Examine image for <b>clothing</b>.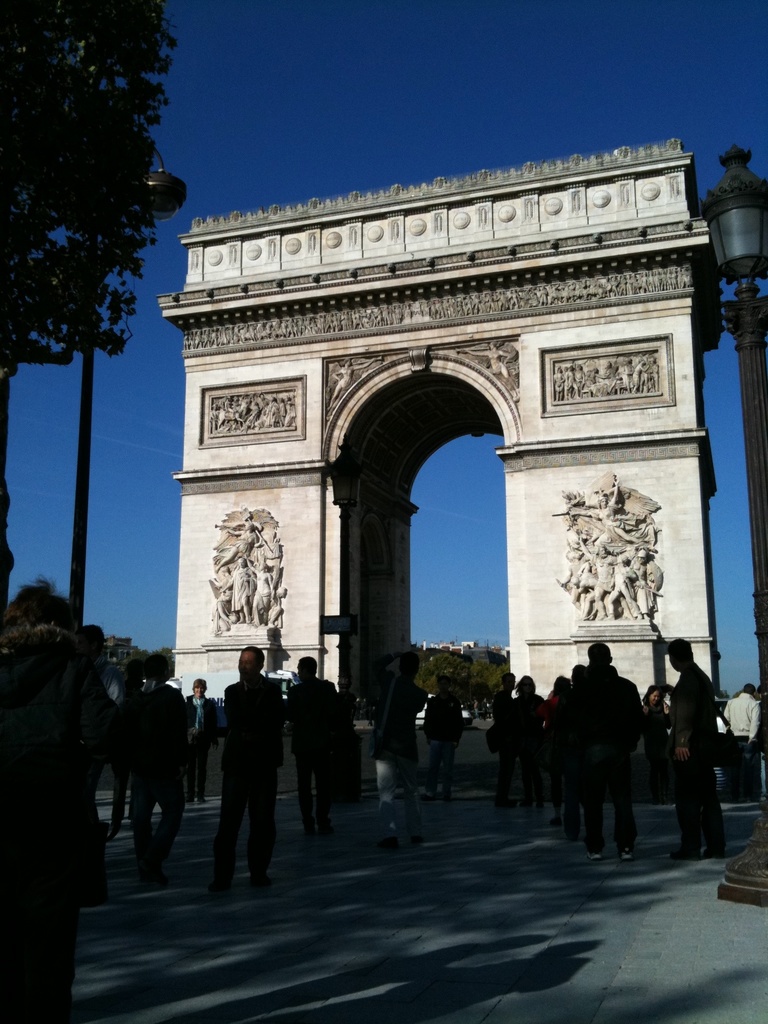
Examination result: (left=188, top=691, right=214, bottom=801).
